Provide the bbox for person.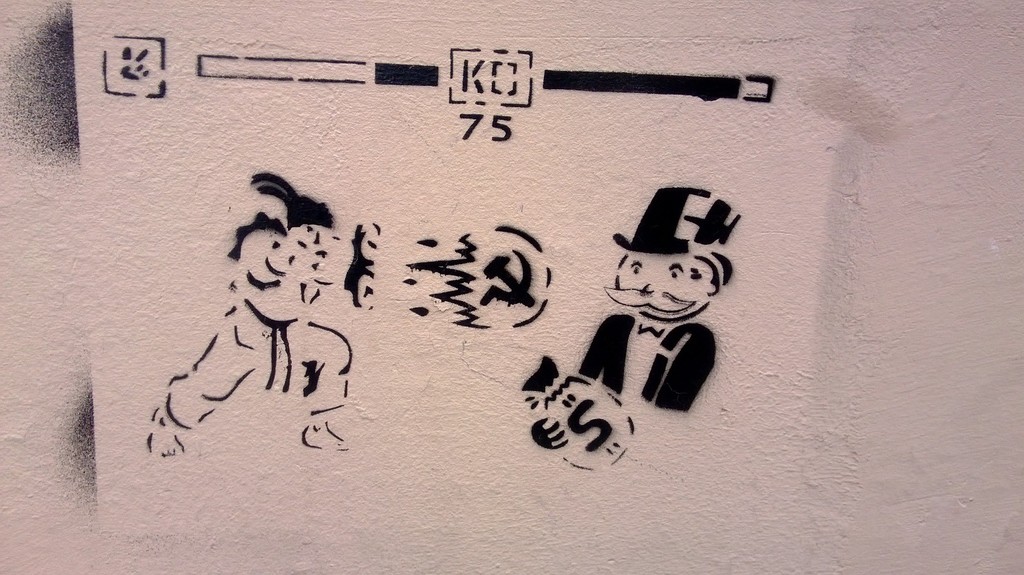
(144,168,348,458).
